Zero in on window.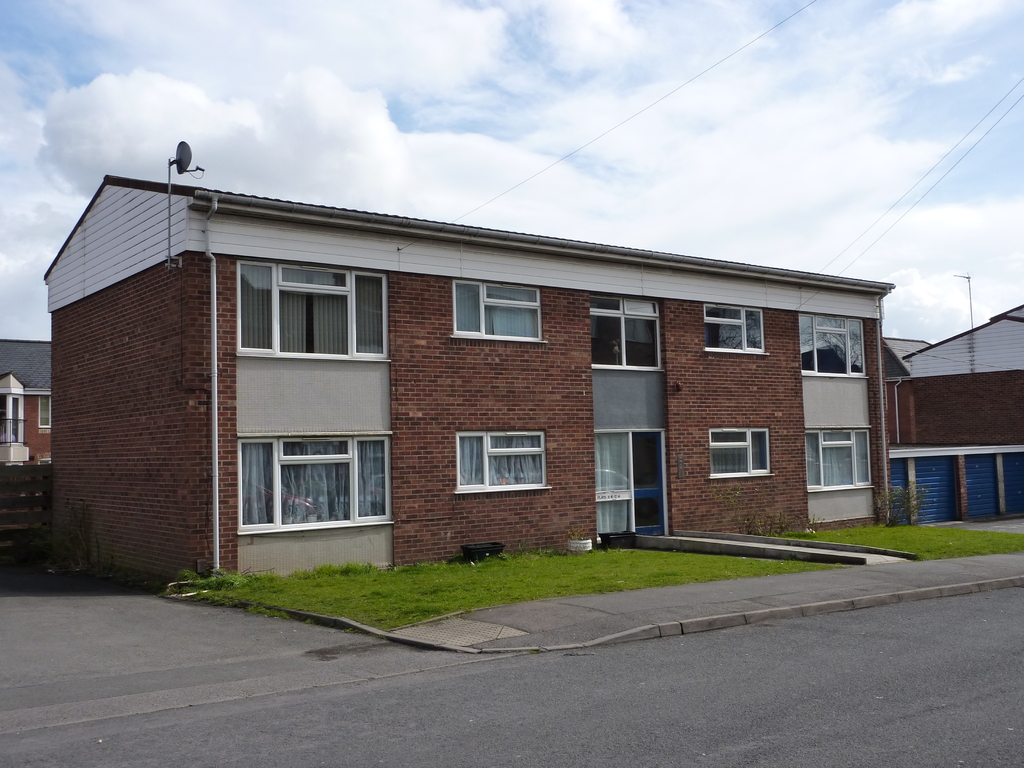
Zeroed in: l=707, t=427, r=773, b=475.
